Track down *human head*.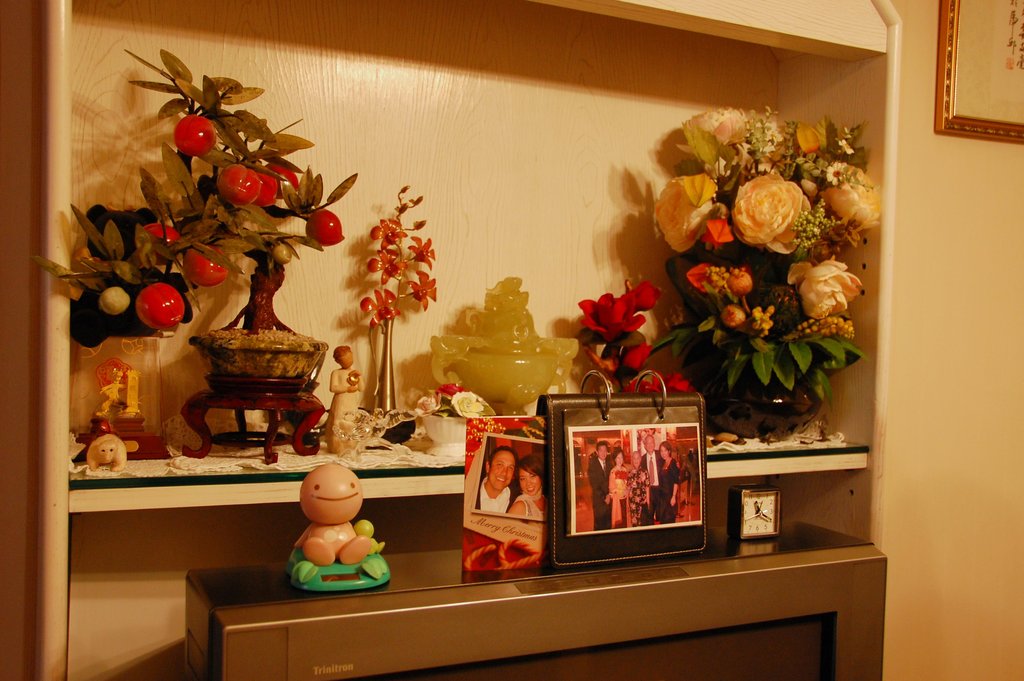
Tracked to left=642, top=434, right=655, bottom=452.
